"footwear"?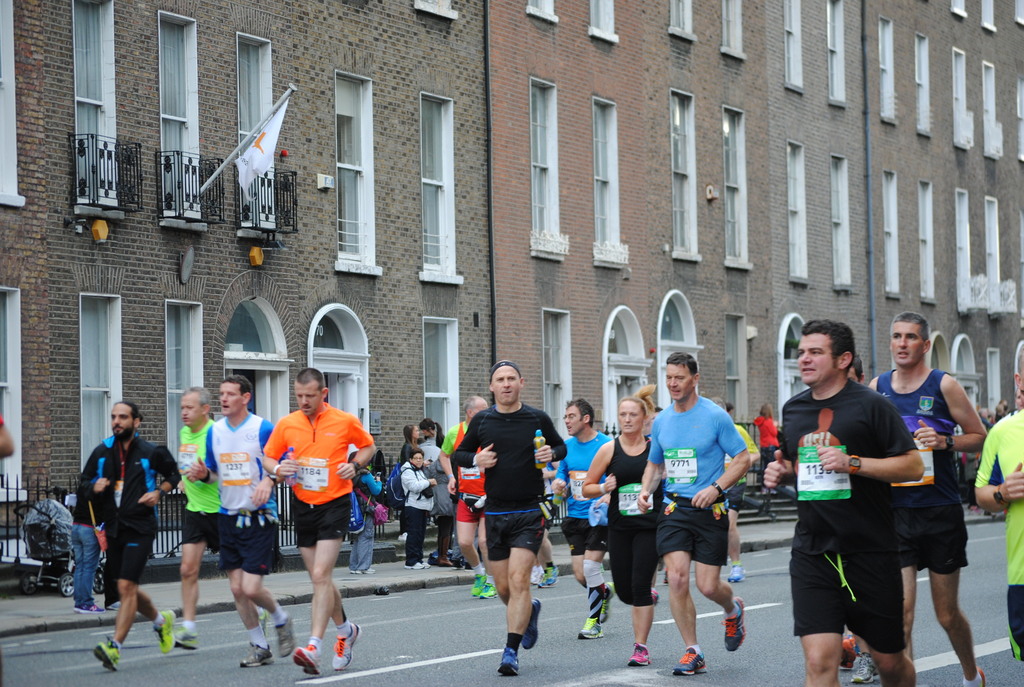
crop(659, 565, 669, 587)
